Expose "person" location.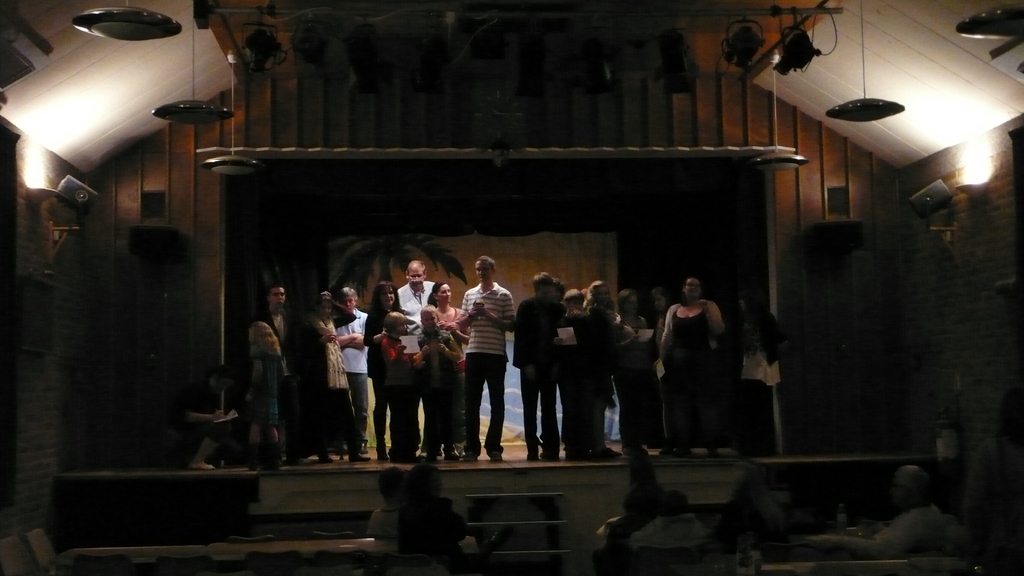
Exposed at left=731, top=285, right=788, bottom=458.
